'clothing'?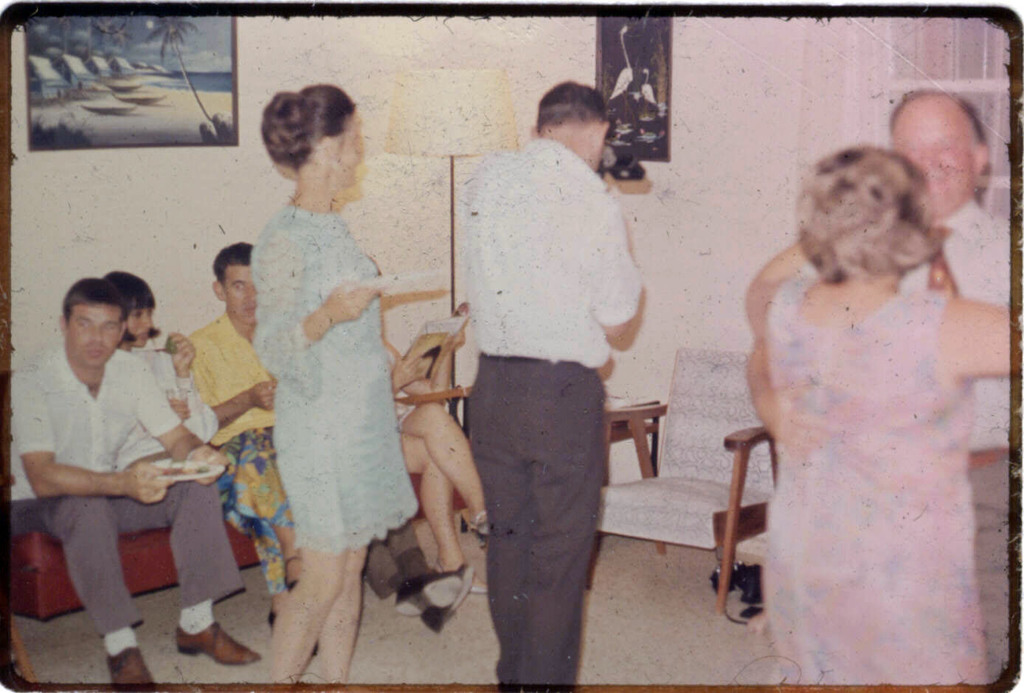
box(903, 198, 1023, 680)
